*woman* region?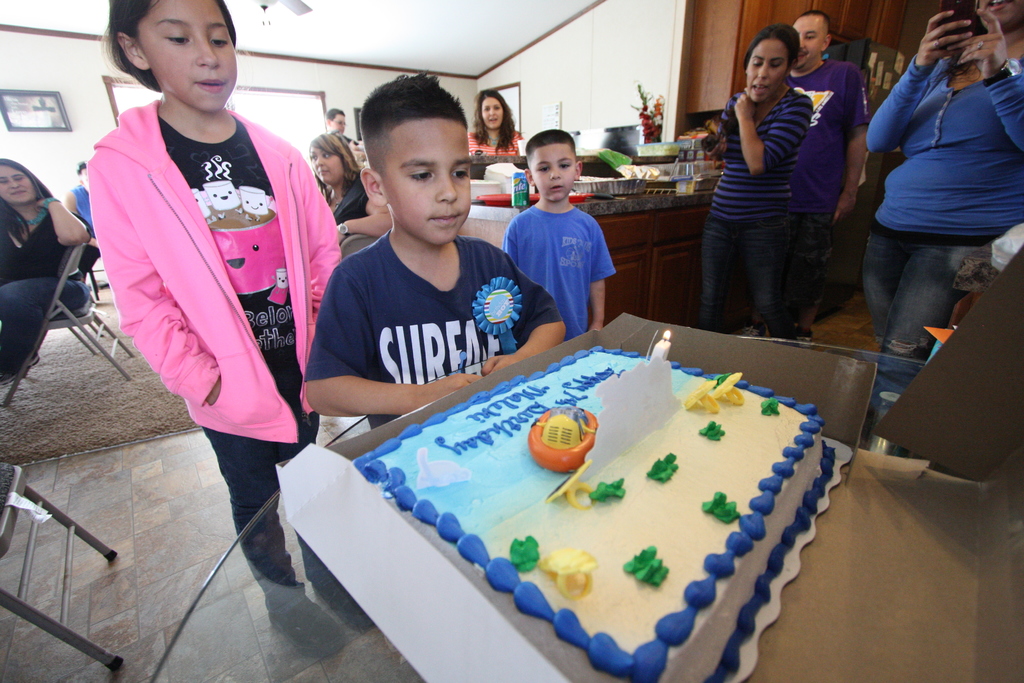
select_region(0, 156, 92, 388)
